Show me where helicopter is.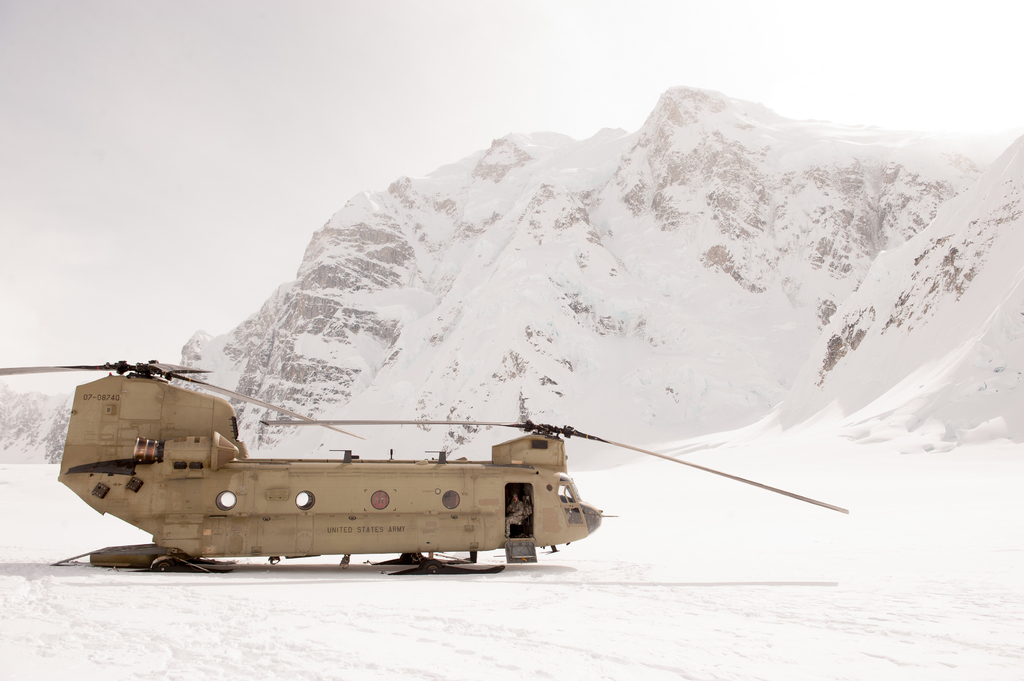
helicopter is at pyautogui.locateOnScreen(0, 391, 832, 577).
